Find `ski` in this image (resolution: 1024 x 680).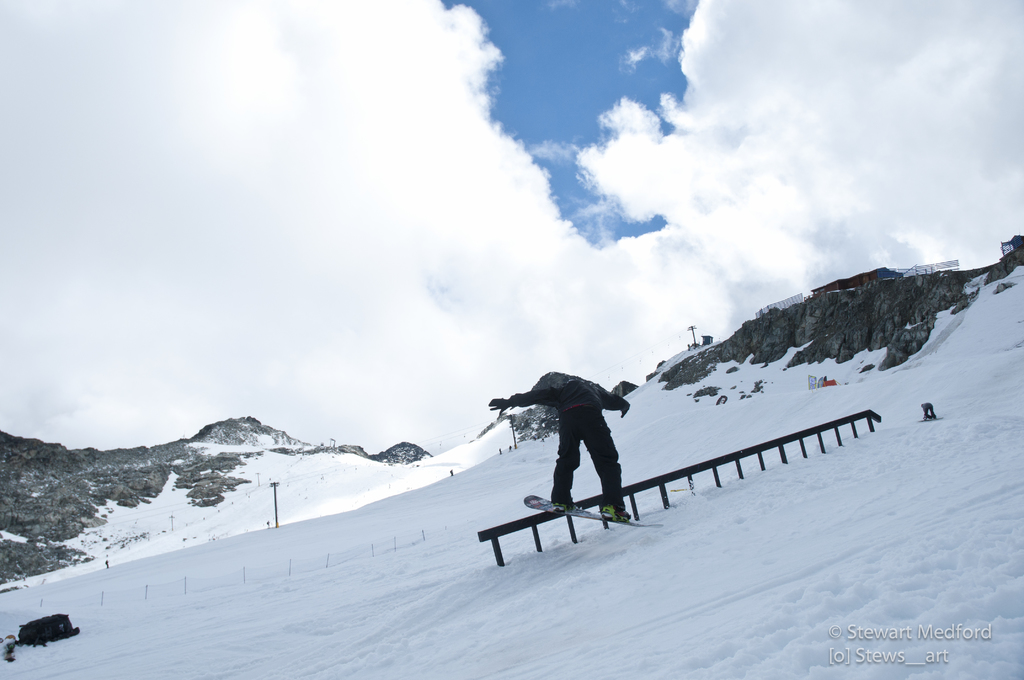
[516,487,668,530].
